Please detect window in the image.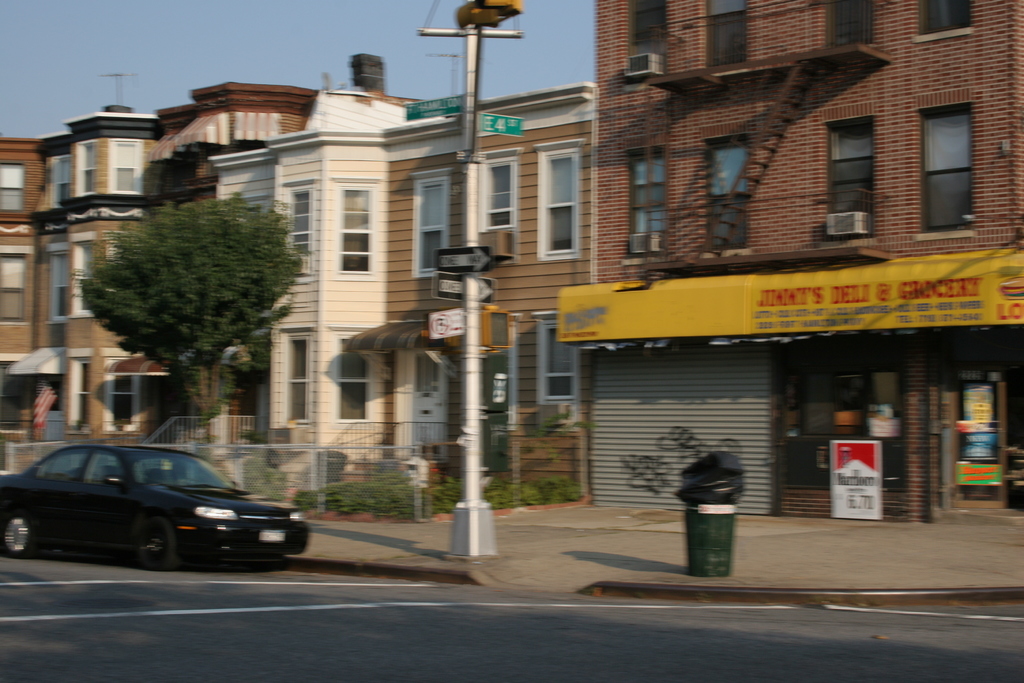
908/0/976/40.
